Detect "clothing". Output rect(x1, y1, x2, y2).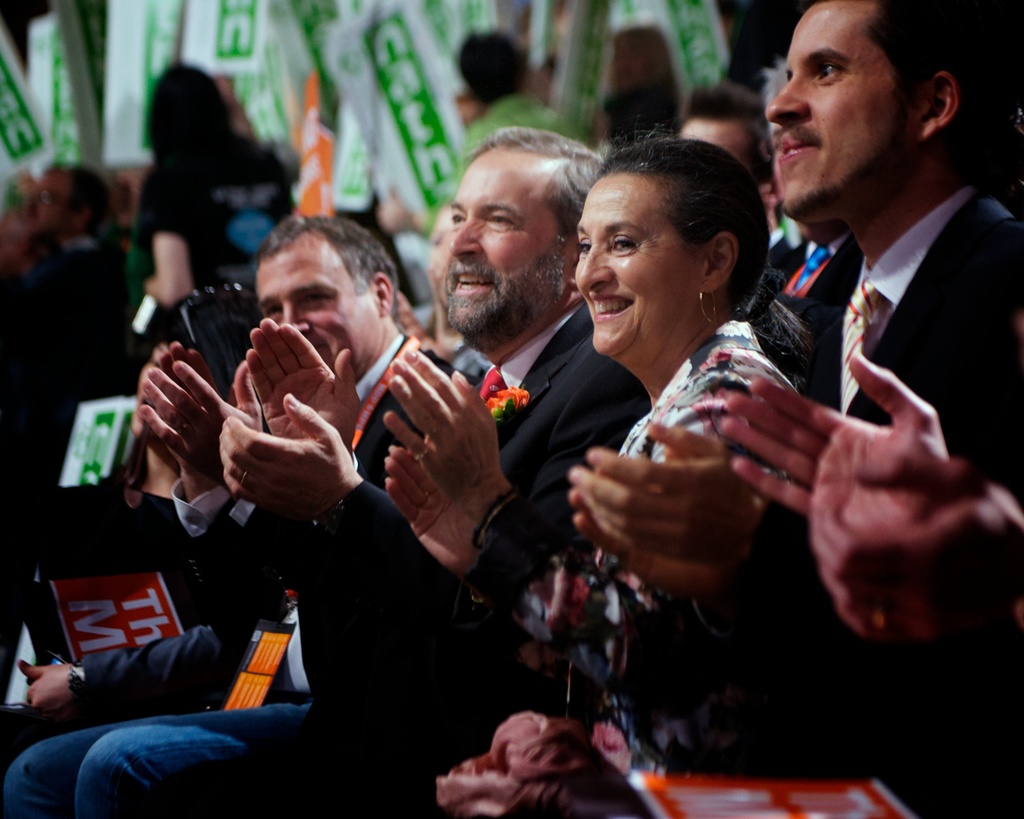
rect(0, 83, 1023, 815).
